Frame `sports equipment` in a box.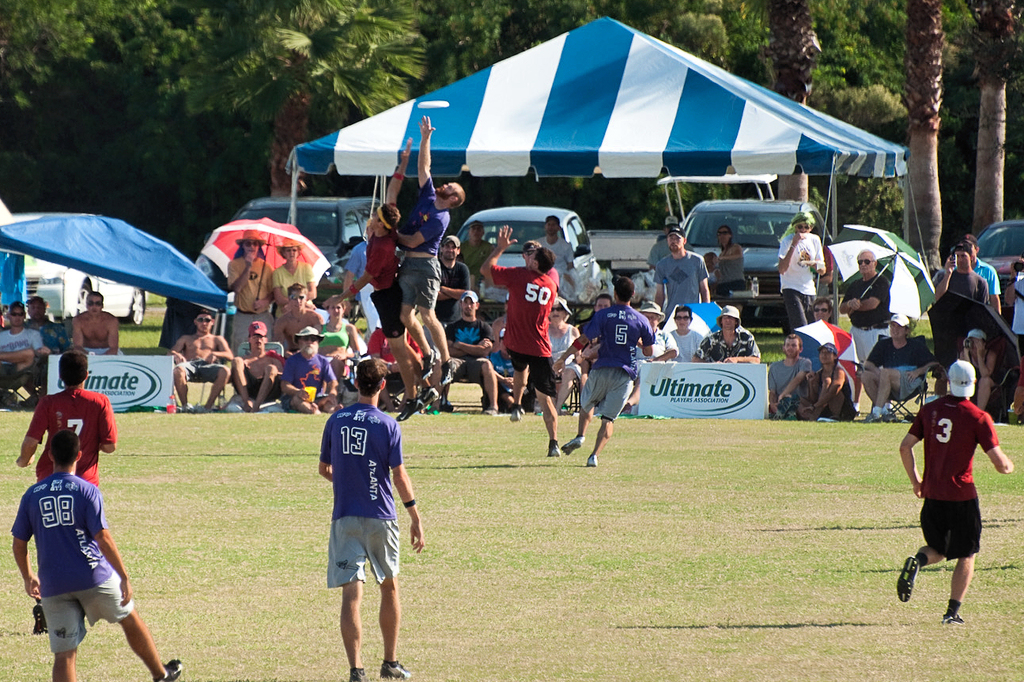
<box>400,398,425,420</box>.
